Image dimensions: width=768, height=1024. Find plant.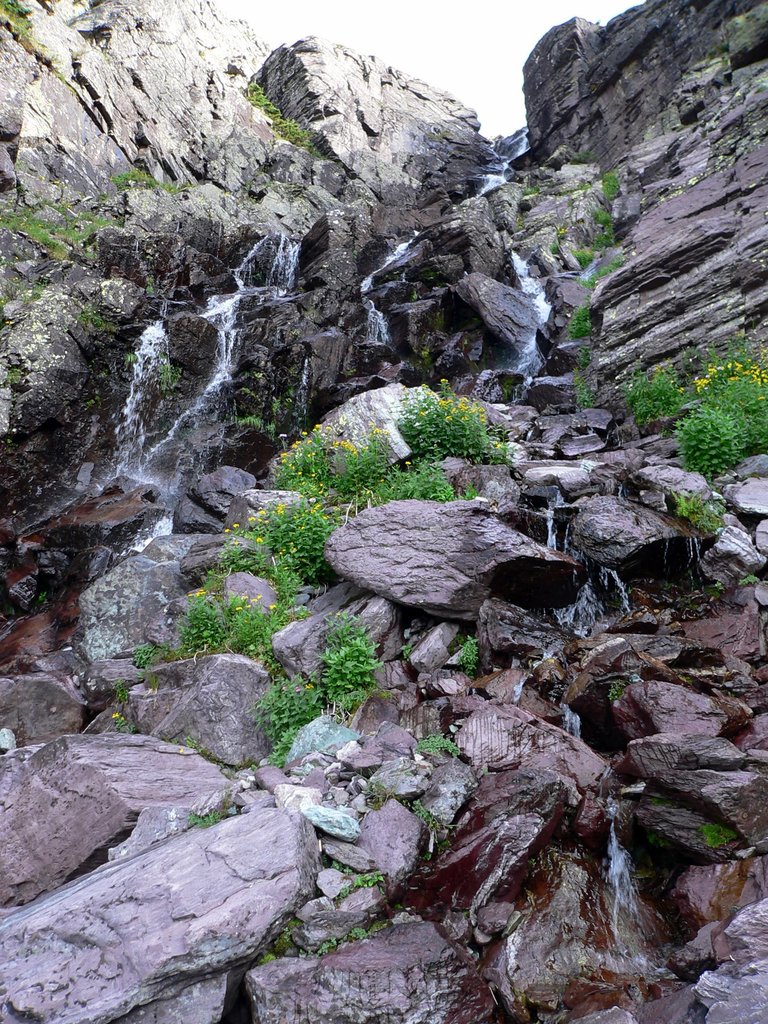
left=566, top=305, right=592, bottom=340.
